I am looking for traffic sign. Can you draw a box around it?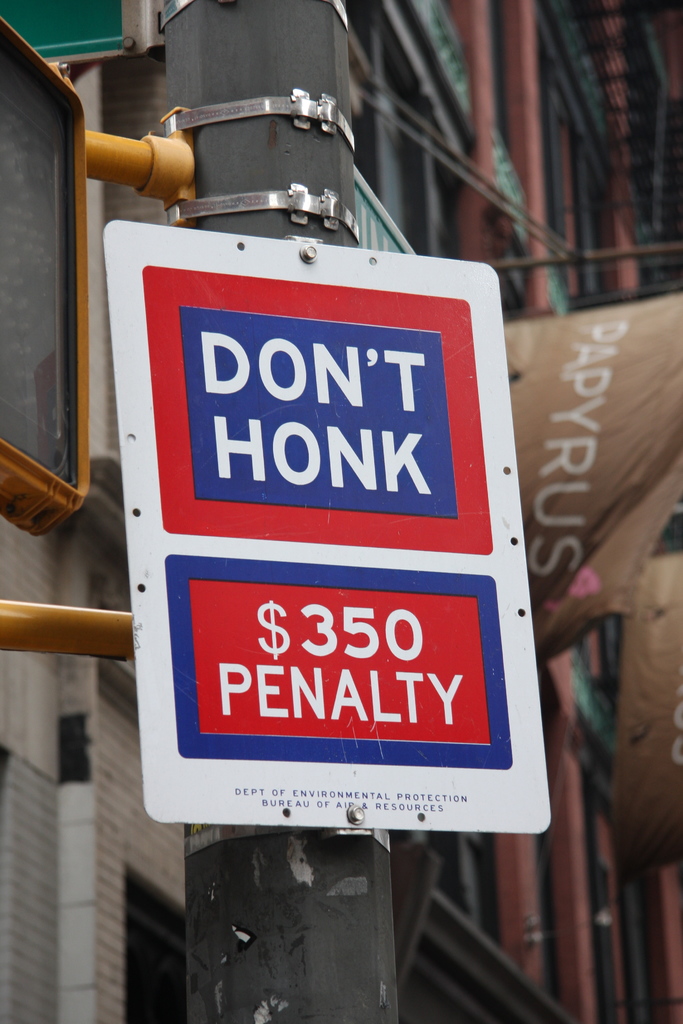
Sure, the bounding box is 101,221,556,835.
